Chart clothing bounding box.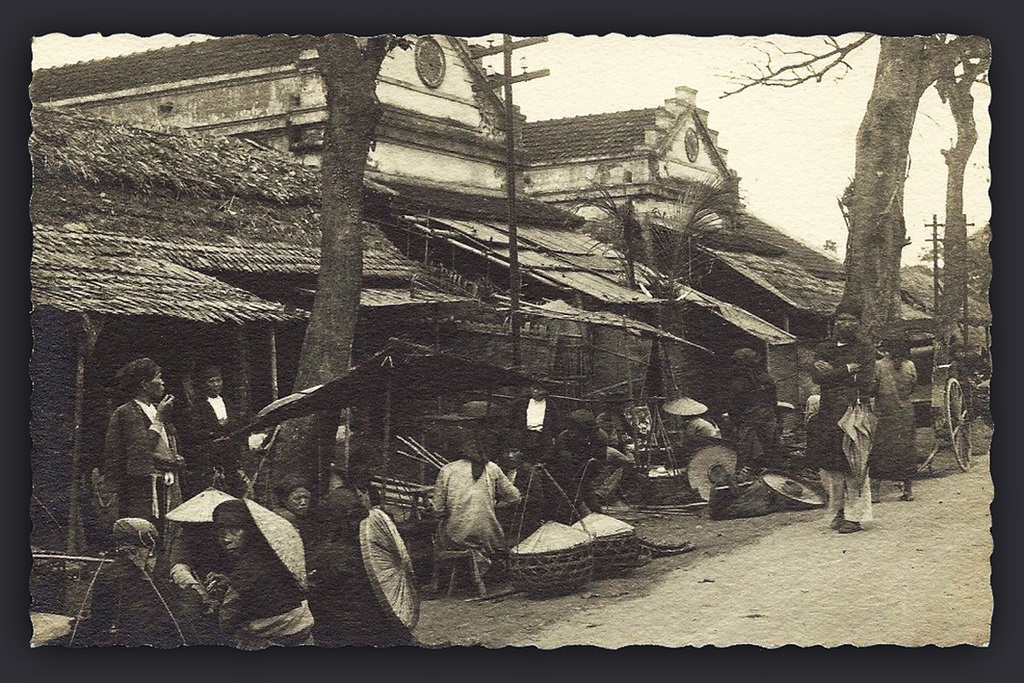
Charted: 540,429,606,518.
